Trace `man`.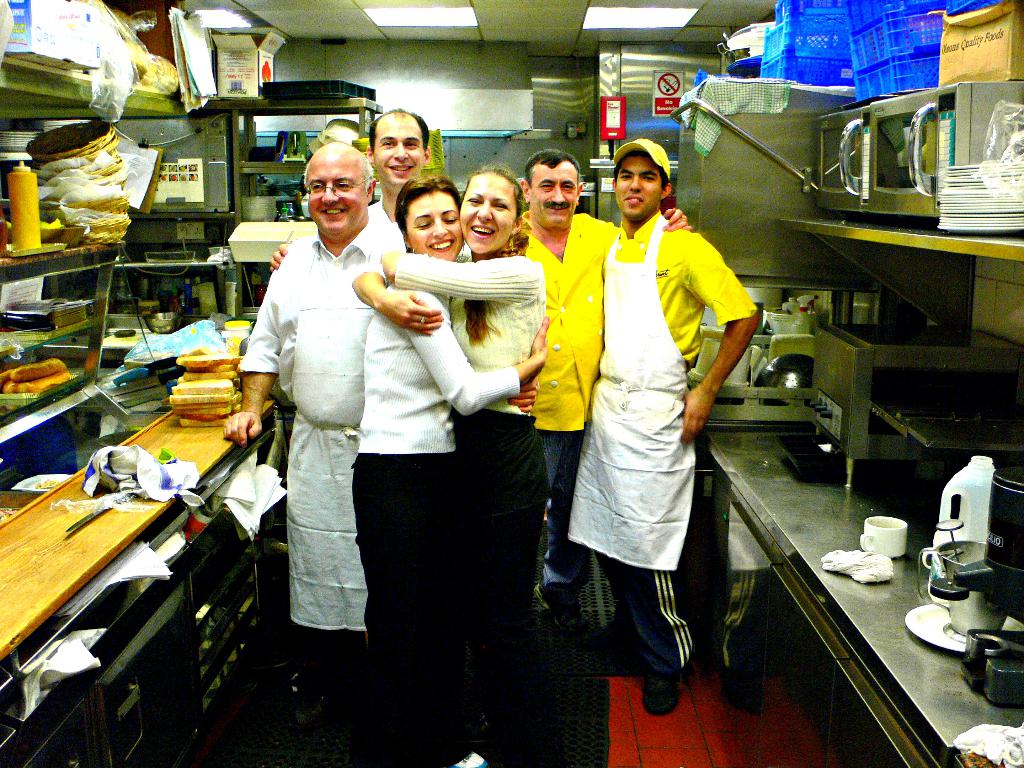
Traced to 509:148:700:659.
